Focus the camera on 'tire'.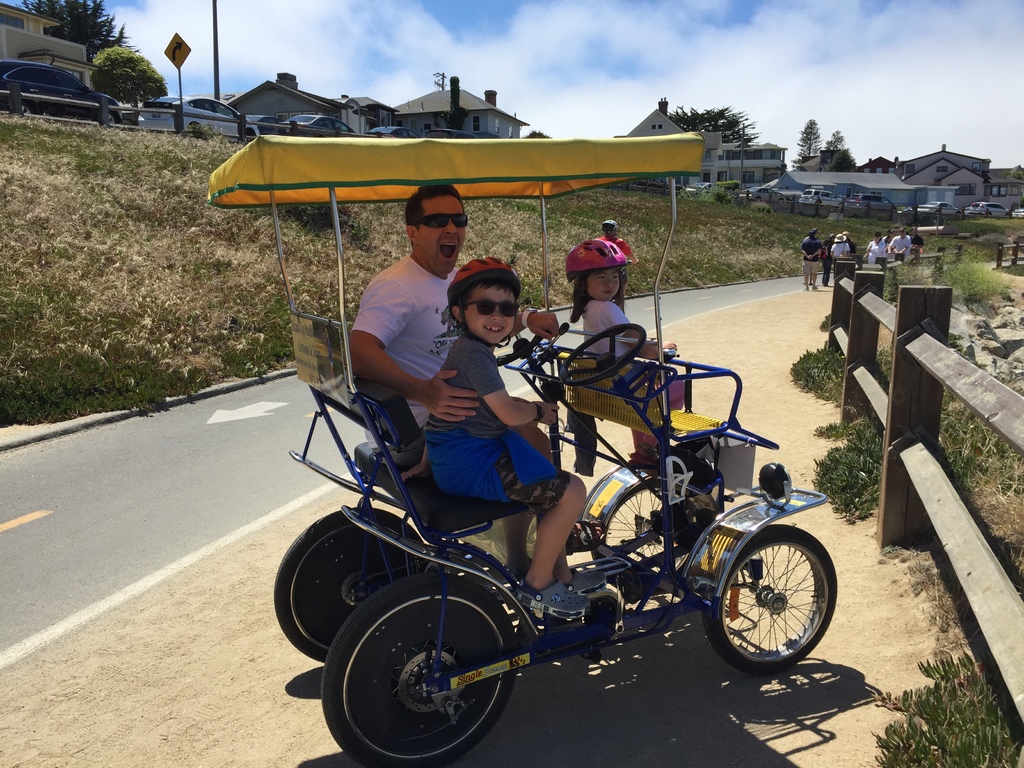
Focus region: l=863, t=202, r=871, b=209.
